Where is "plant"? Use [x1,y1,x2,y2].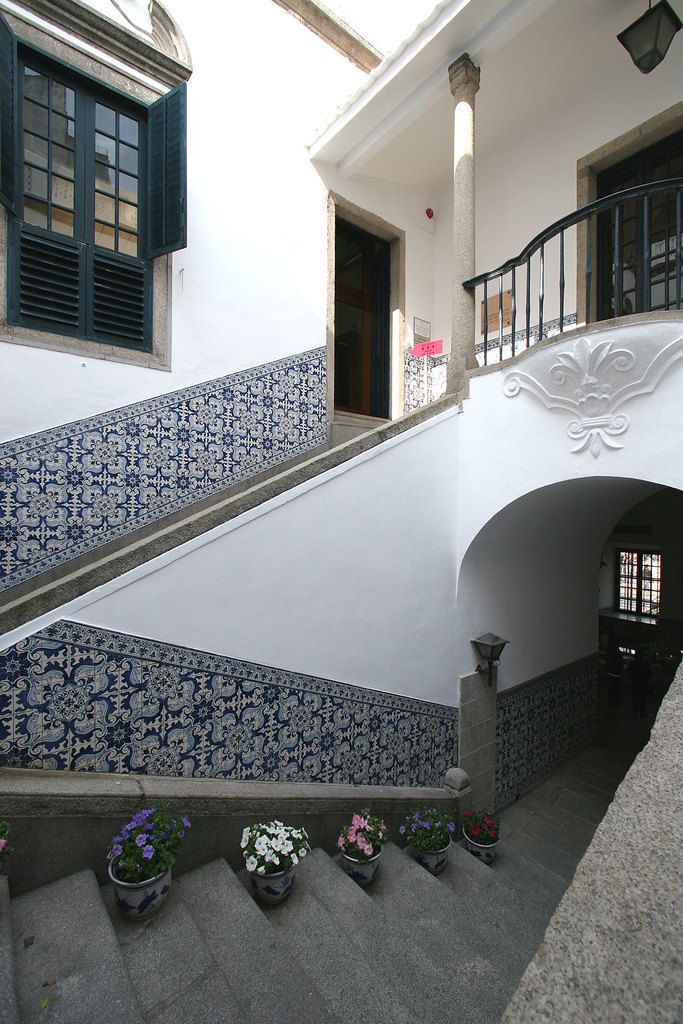
[231,816,315,881].
